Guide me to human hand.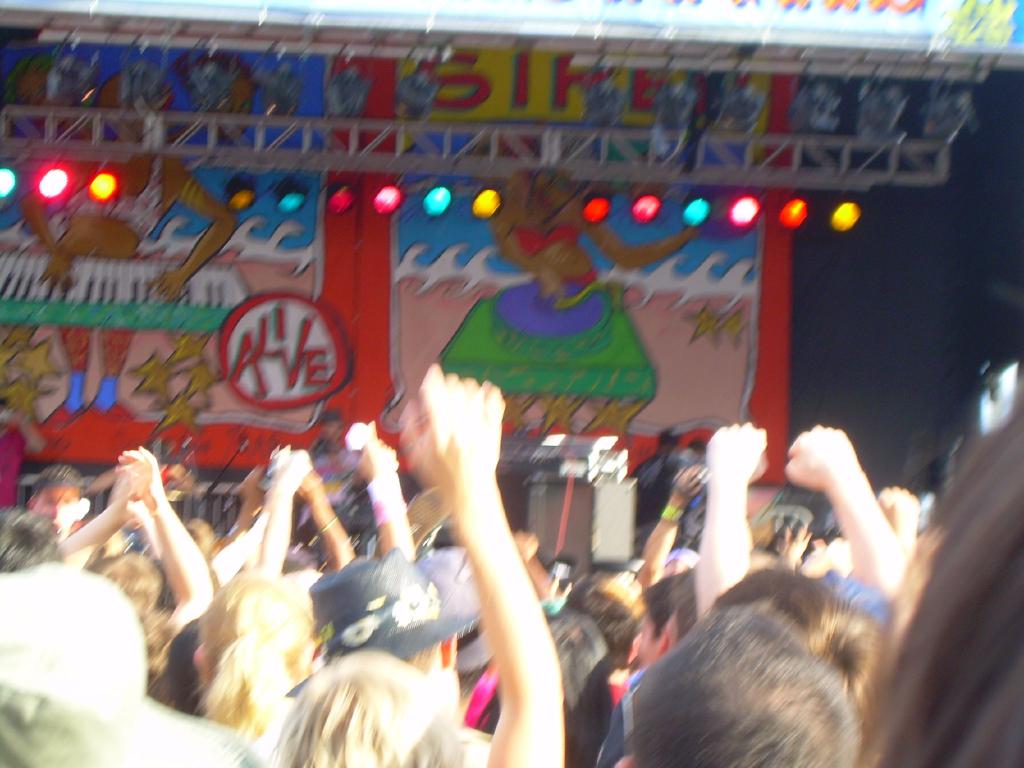
Guidance: [876, 486, 925, 538].
